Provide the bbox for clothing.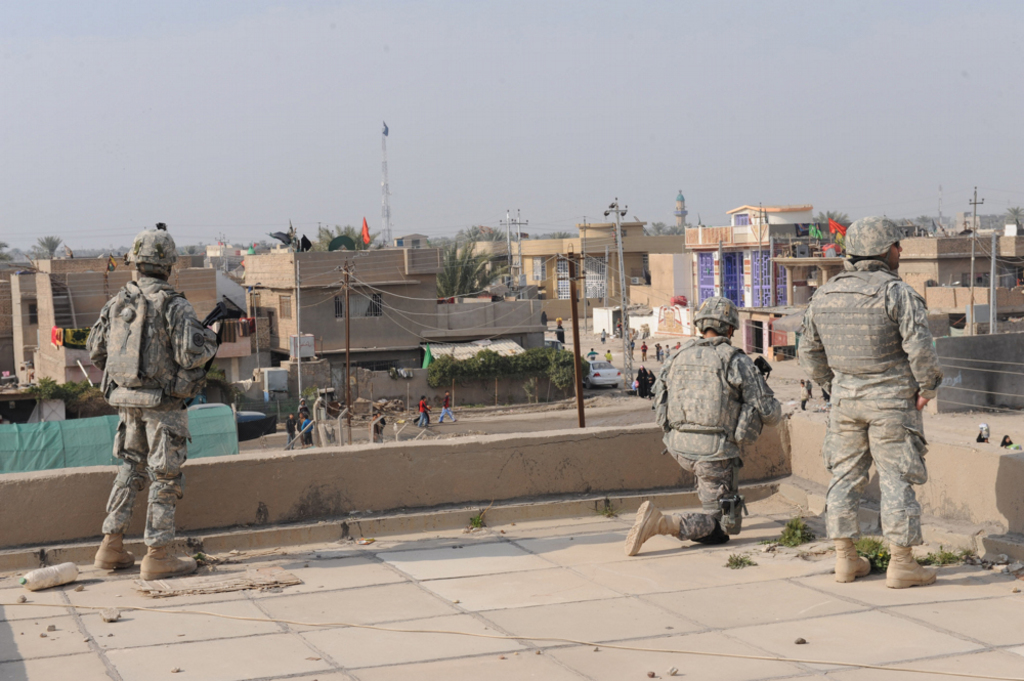
BBox(438, 393, 458, 421).
